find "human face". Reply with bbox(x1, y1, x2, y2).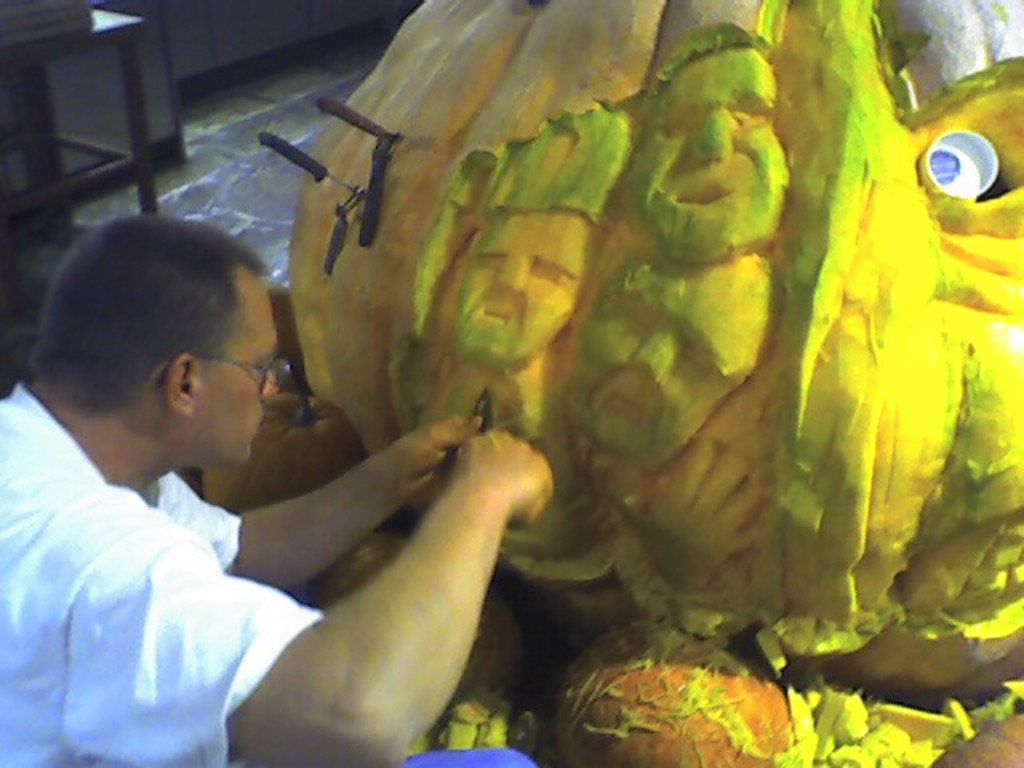
bbox(453, 213, 573, 363).
